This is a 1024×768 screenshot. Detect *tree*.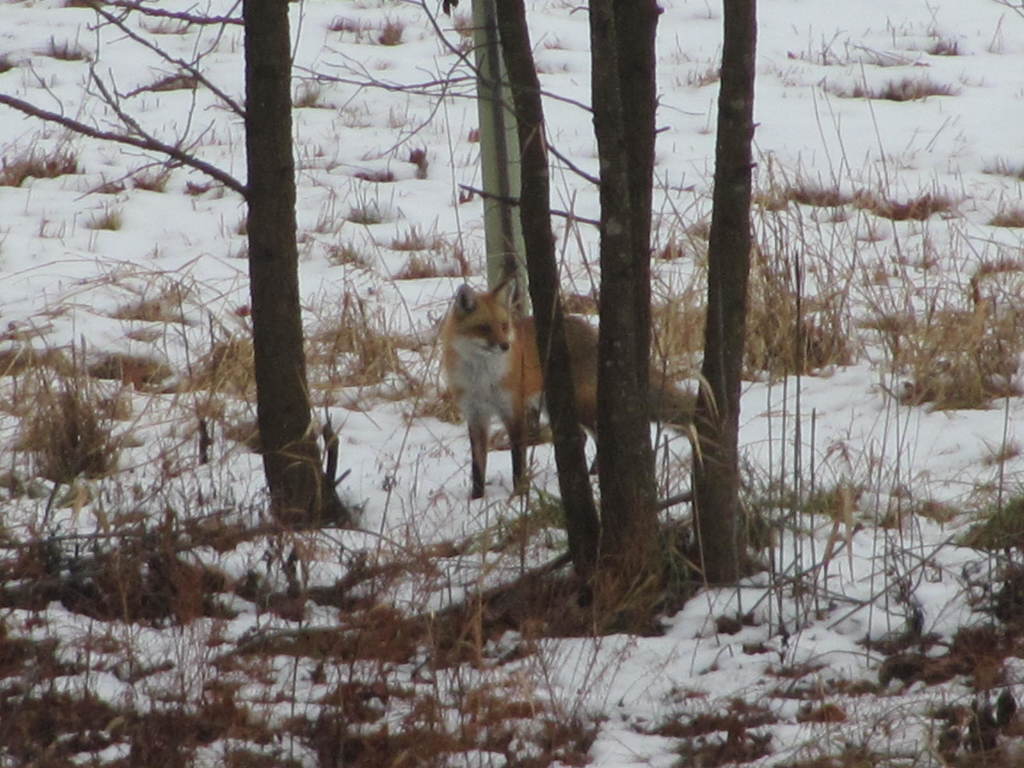
bbox(0, 0, 343, 541).
